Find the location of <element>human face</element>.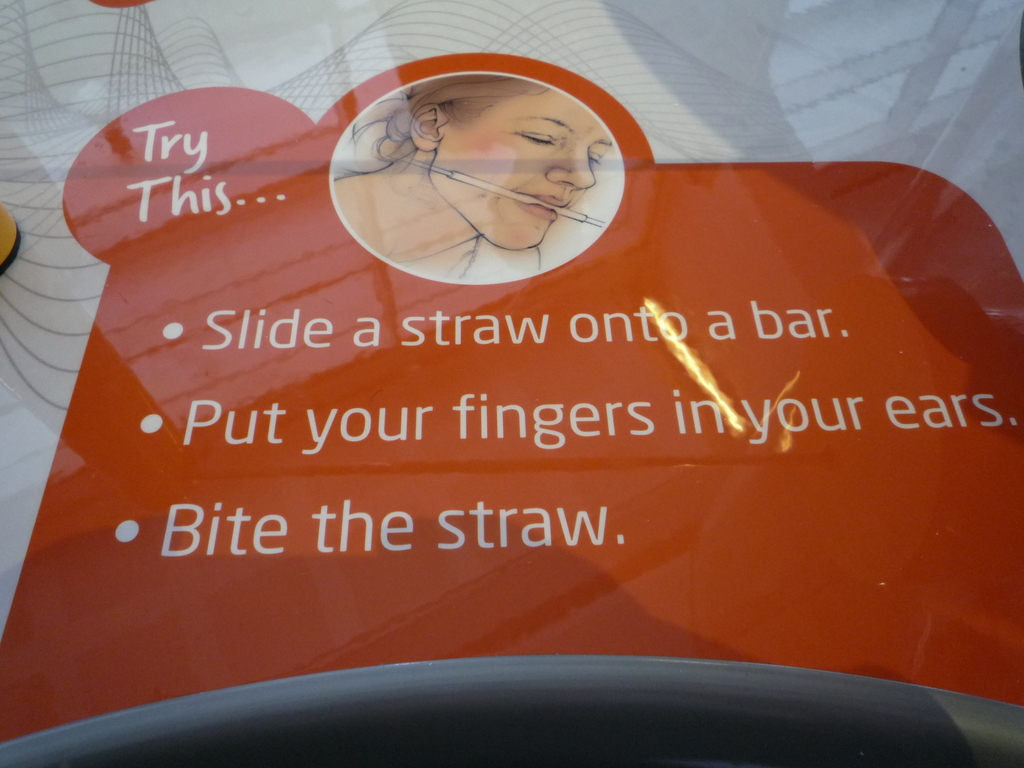
Location: x1=432, y1=89, x2=611, y2=245.
